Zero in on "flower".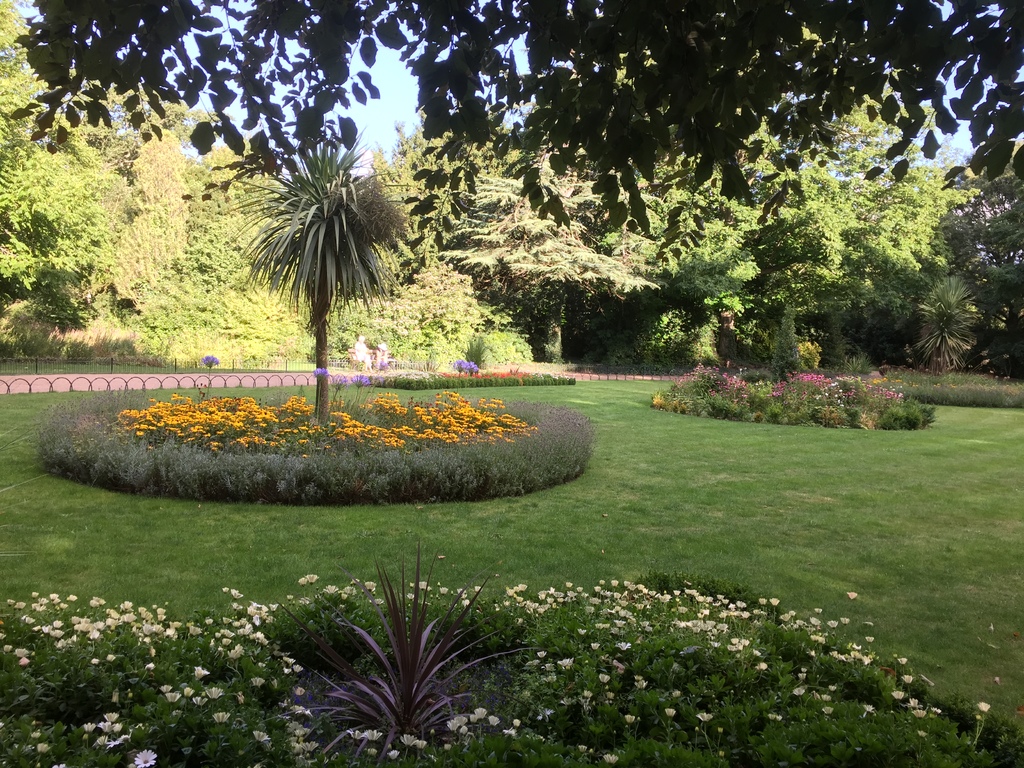
Zeroed in: left=365, top=729, right=381, bottom=744.
